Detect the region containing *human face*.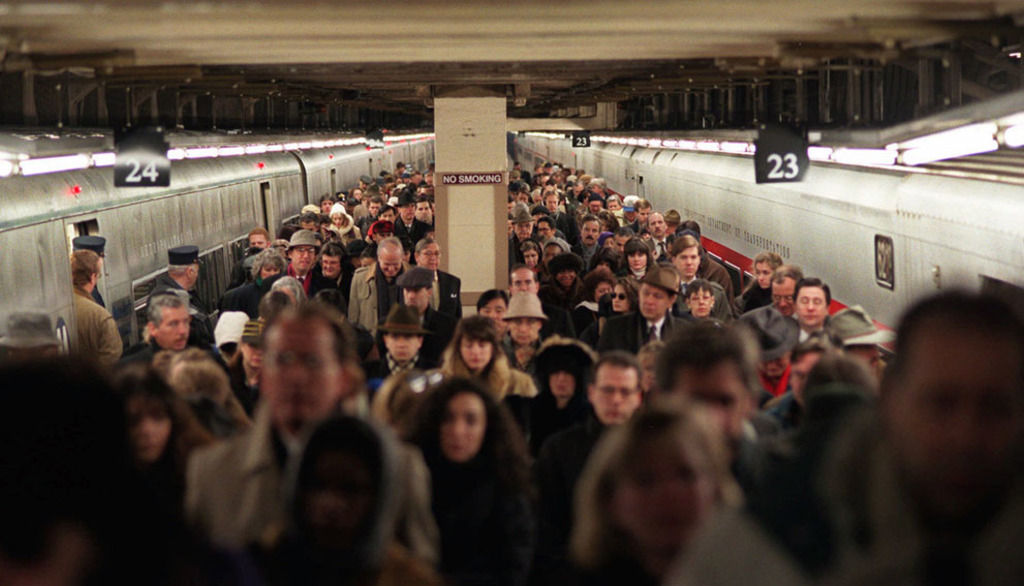
[x1=756, y1=260, x2=772, y2=287].
